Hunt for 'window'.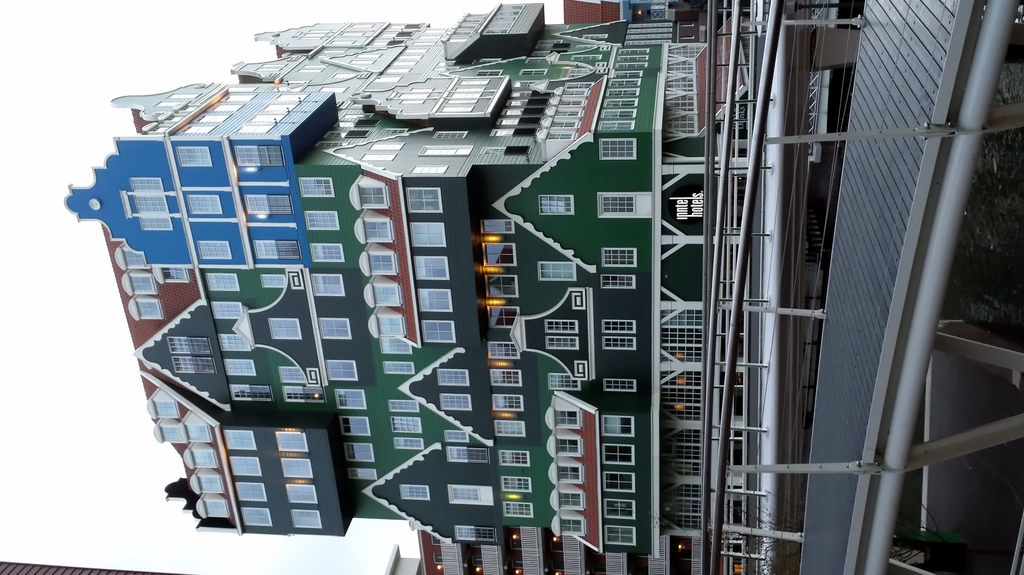
Hunted down at bbox(488, 365, 522, 389).
